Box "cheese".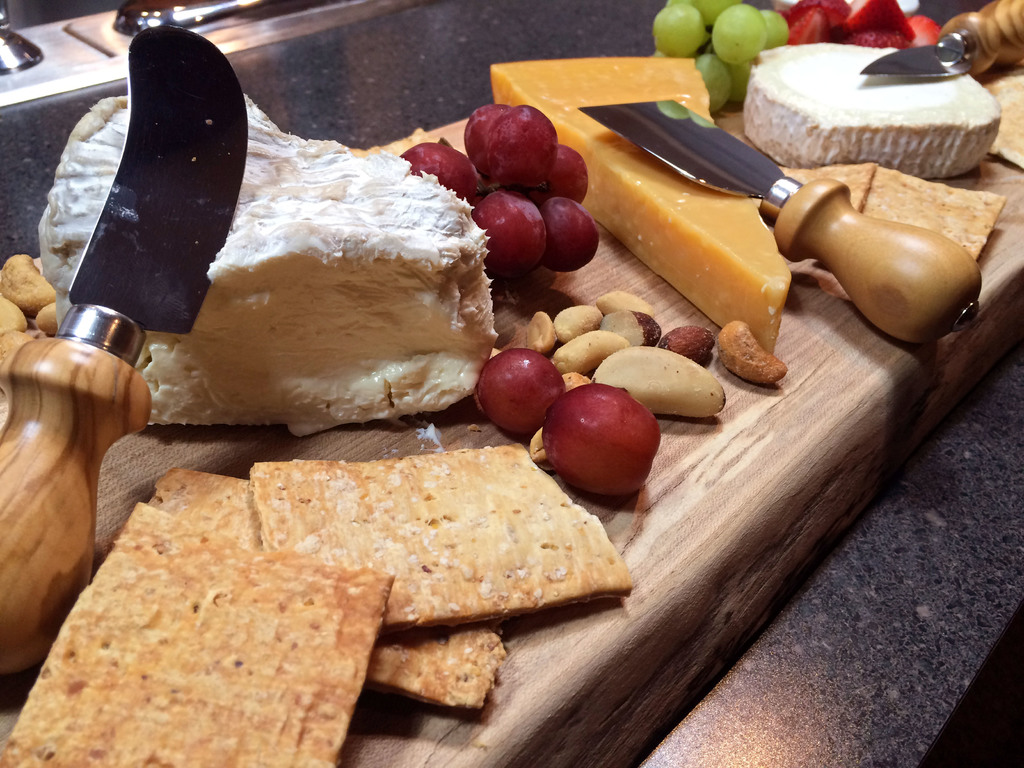
[483, 55, 792, 356].
